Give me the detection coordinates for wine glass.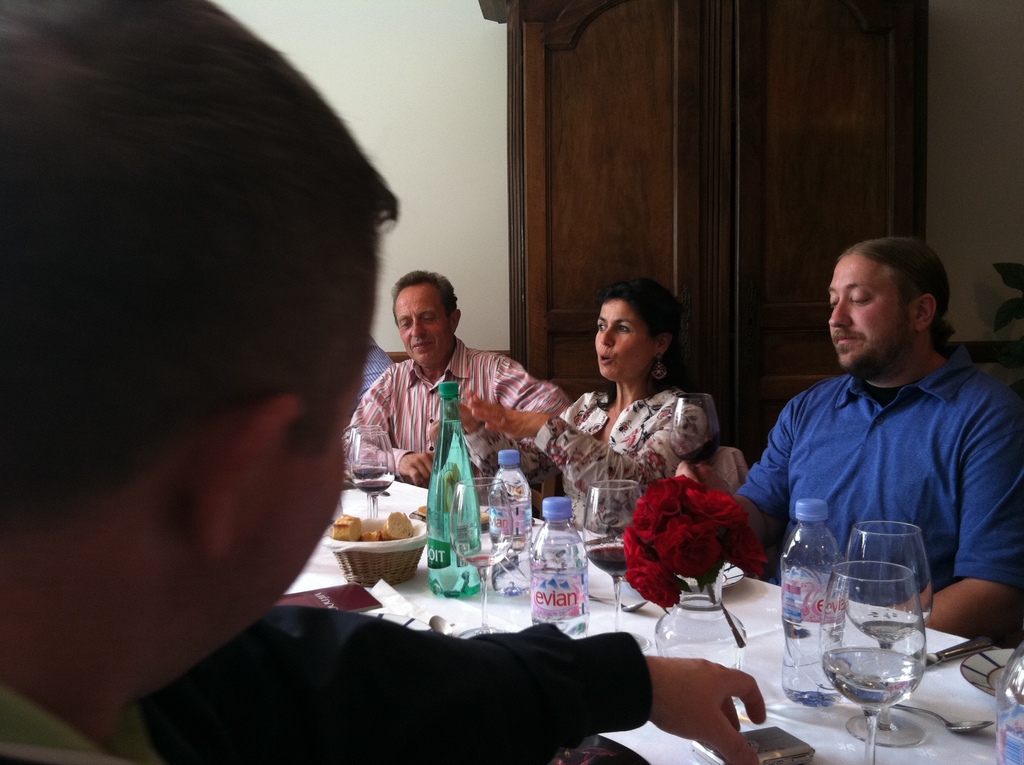
Rect(838, 517, 929, 745).
